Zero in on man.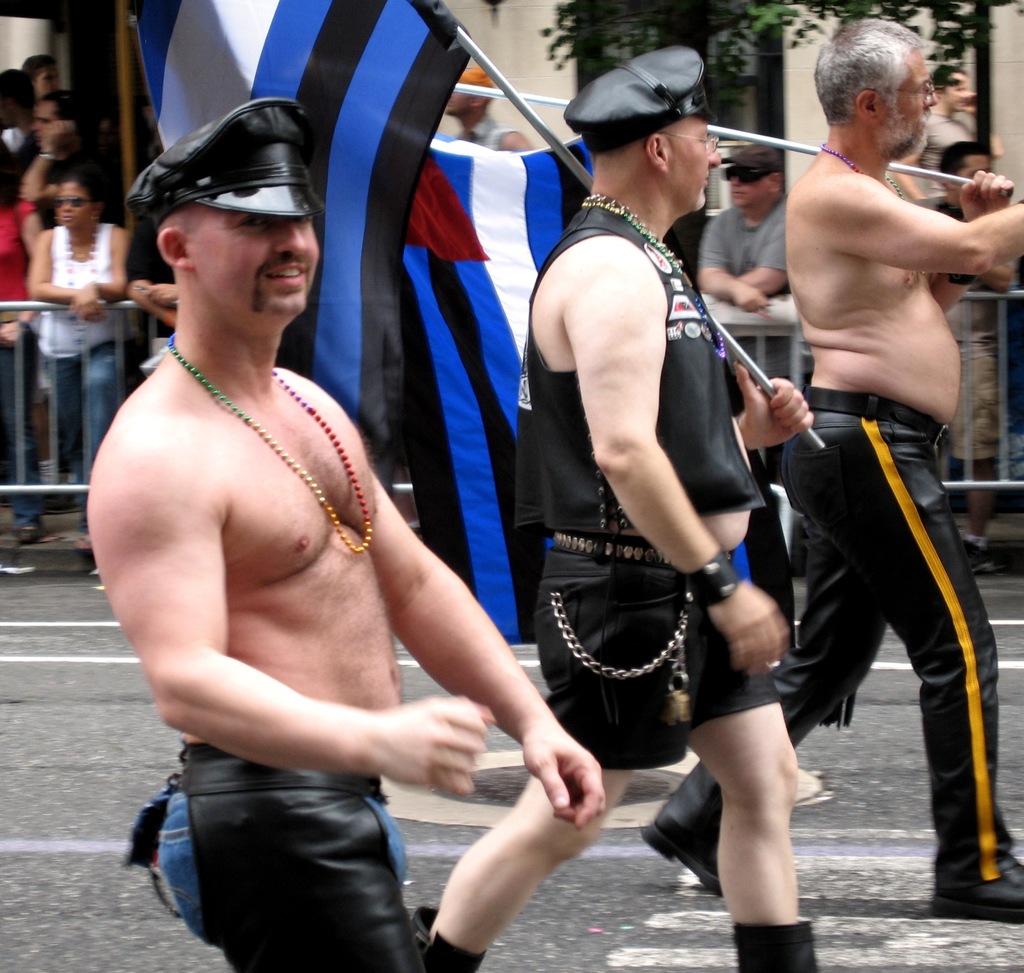
Zeroed in: <box>435,67,536,161</box>.
